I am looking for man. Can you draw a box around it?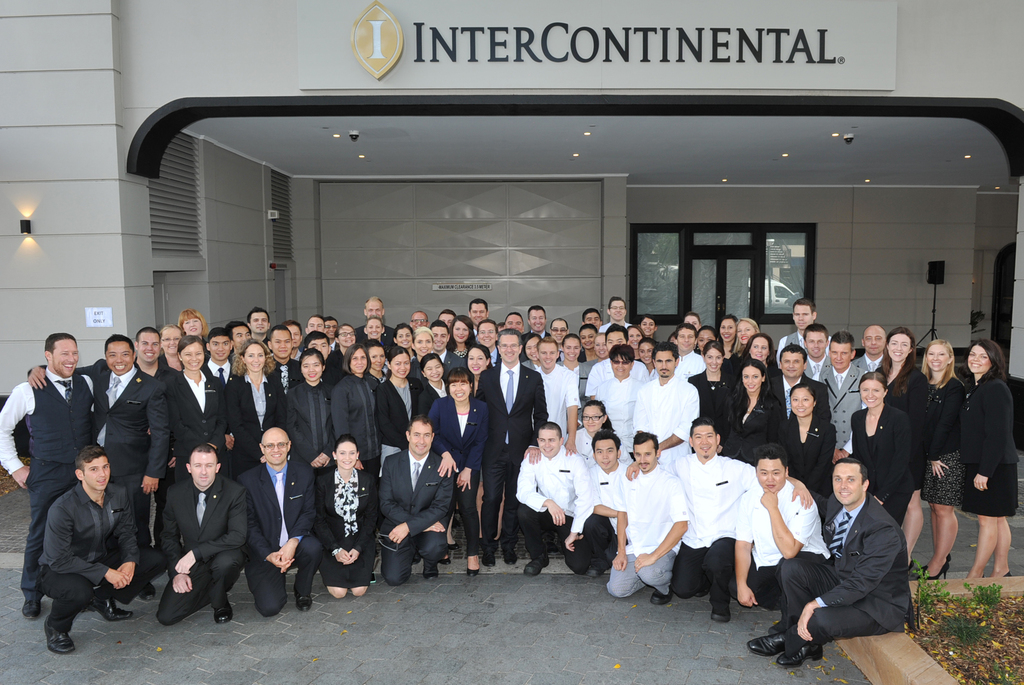
Sure, the bounding box is {"left": 305, "top": 328, "right": 345, "bottom": 398}.
